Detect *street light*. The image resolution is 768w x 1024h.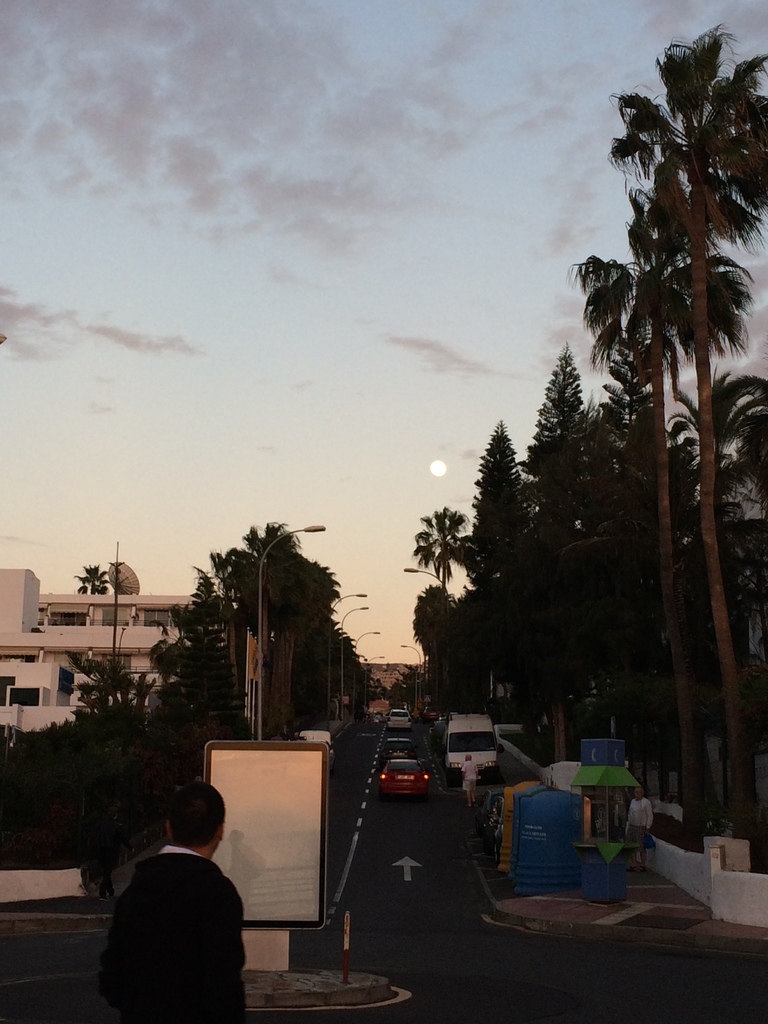
crop(350, 646, 392, 684).
